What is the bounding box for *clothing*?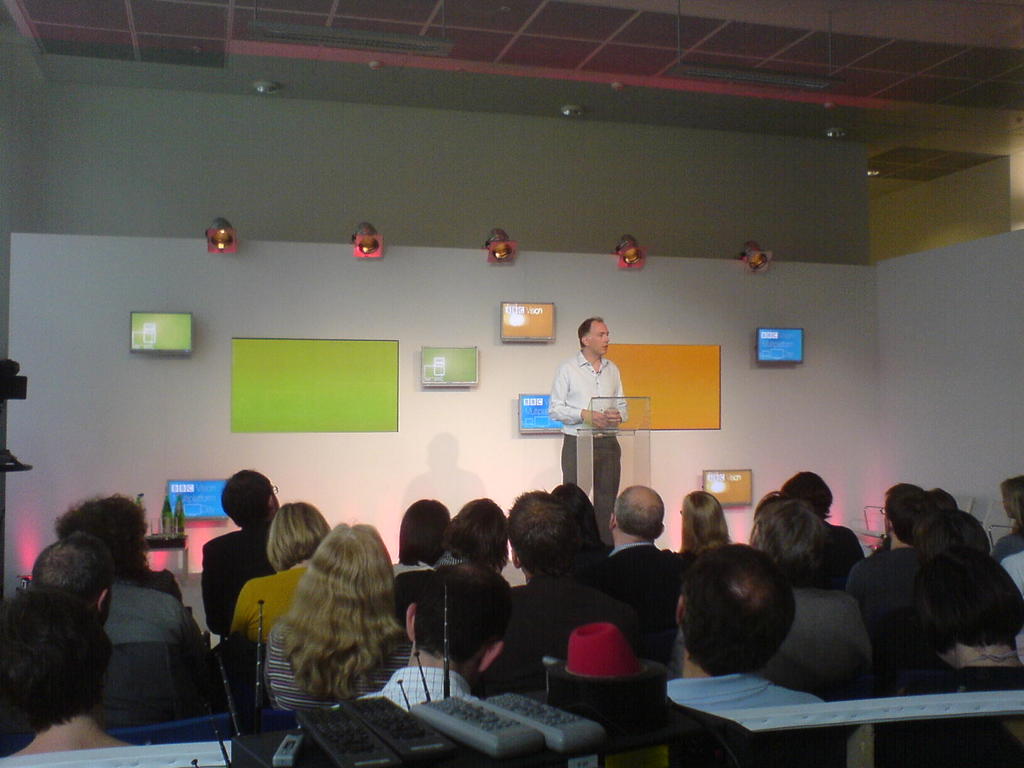
{"x1": 547, "y1": 348, "x2": 630, "y2": 541}.
